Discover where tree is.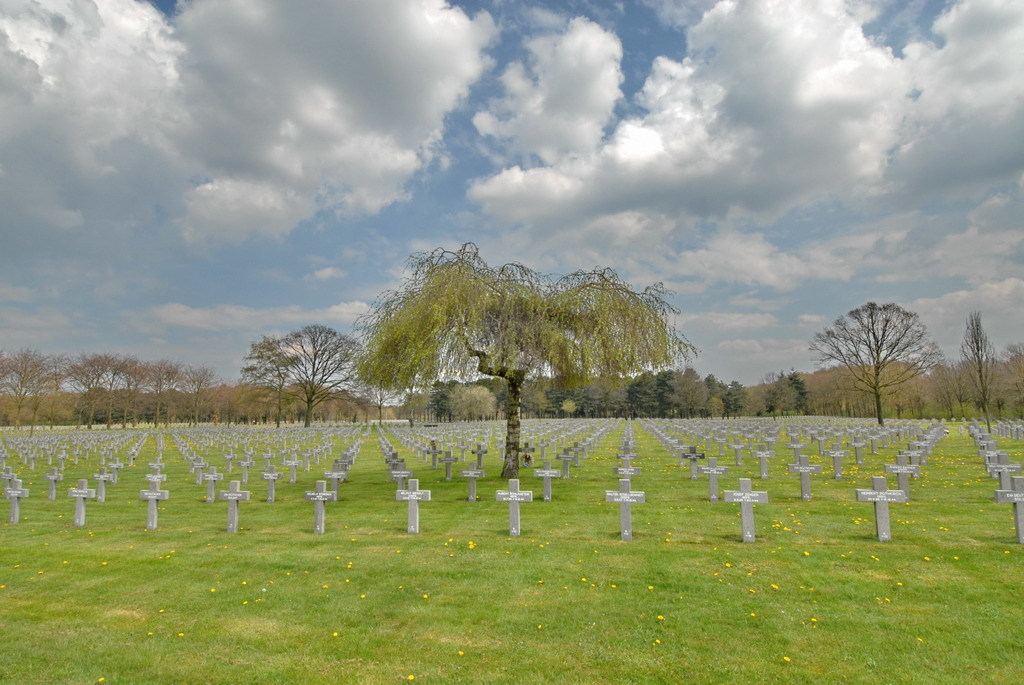
Discovered at (351, 241, 700, 482).
